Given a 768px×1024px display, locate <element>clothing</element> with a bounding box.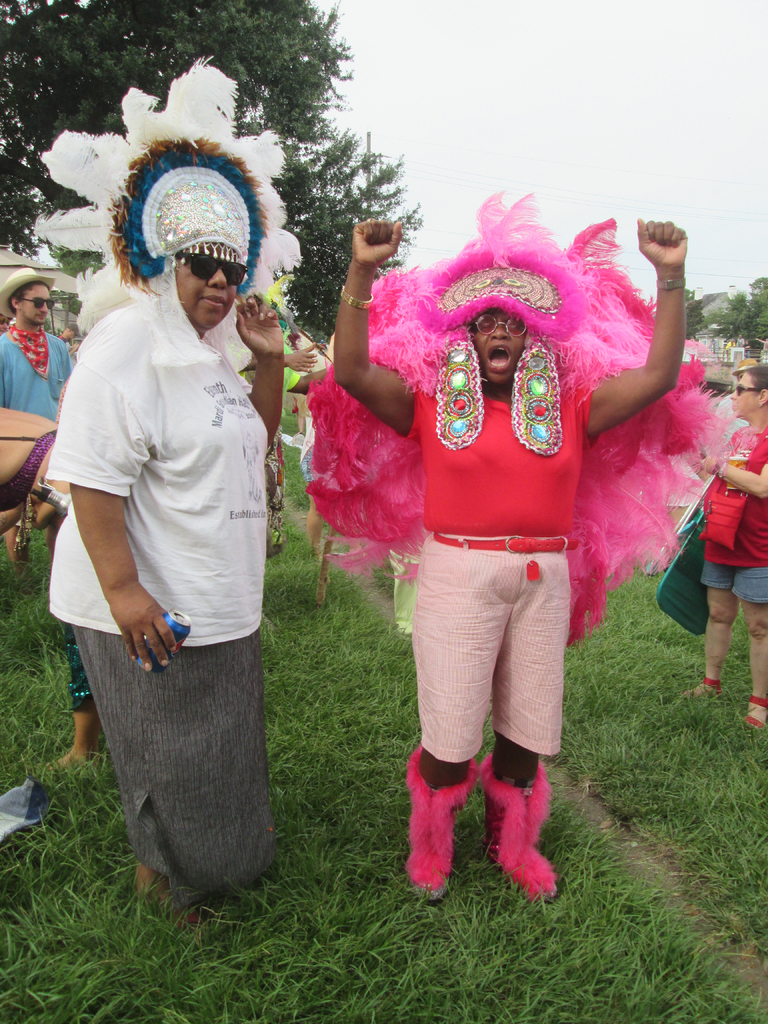
Located: 300,397,317,481.
